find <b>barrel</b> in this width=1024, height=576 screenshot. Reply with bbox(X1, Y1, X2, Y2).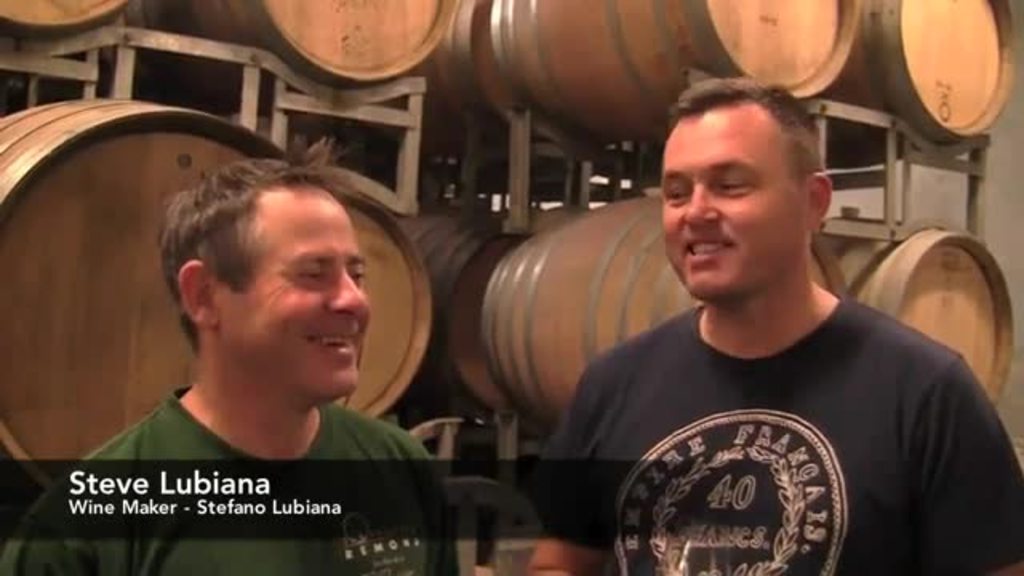
bbox(182, 0, 456, 83).
